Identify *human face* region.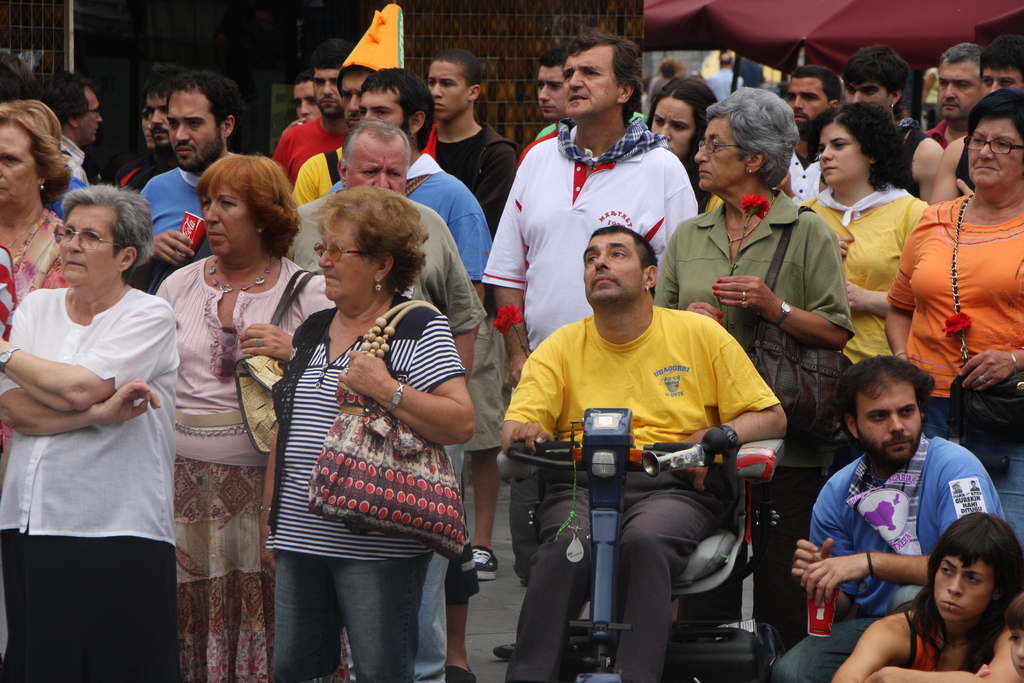
Region: [left=854, top=384, right=924, bottom=462].
